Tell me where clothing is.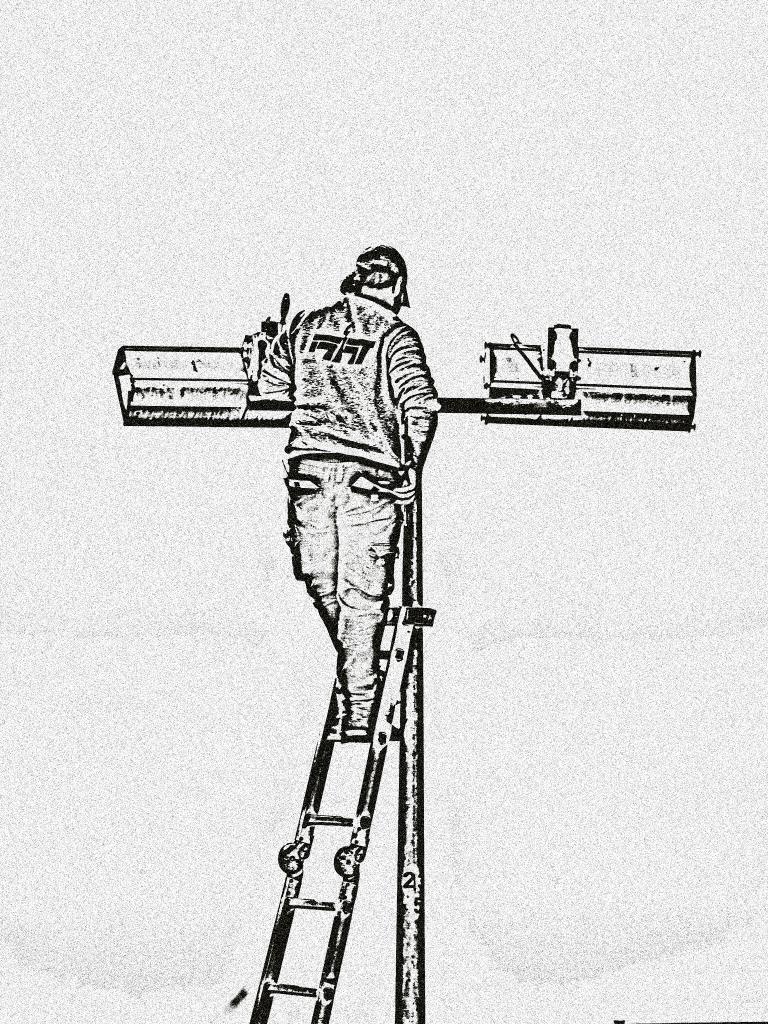
clothing is at 254 287 442 696.
